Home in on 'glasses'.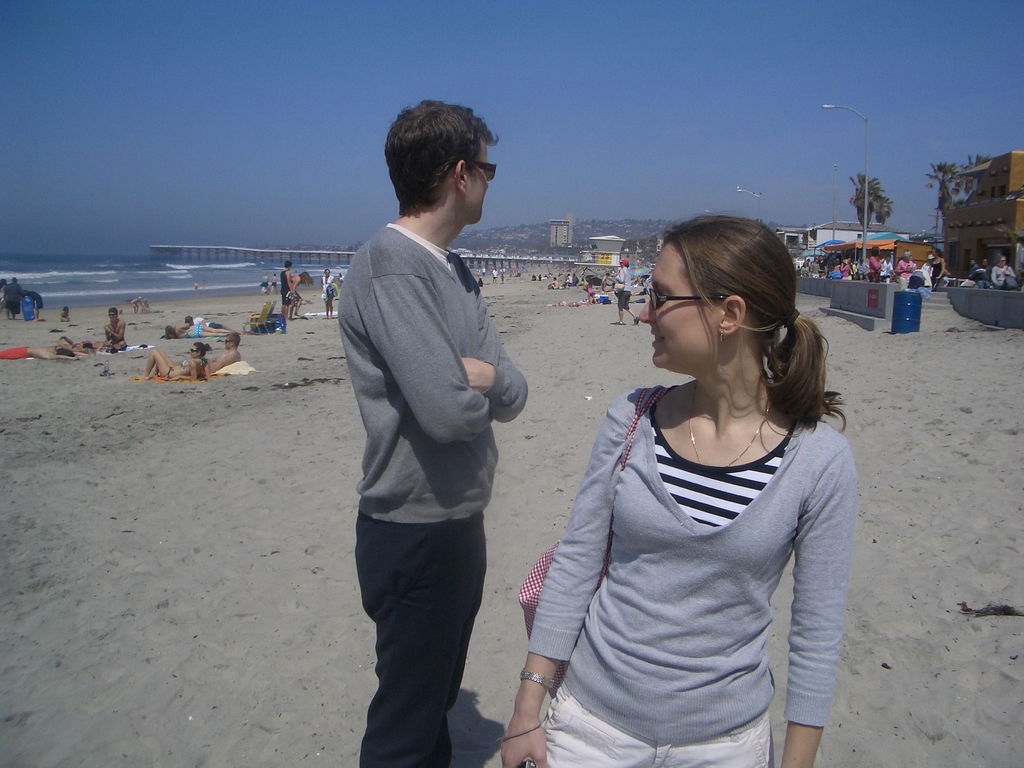
Homed in at [442, 155, 499, 184].
